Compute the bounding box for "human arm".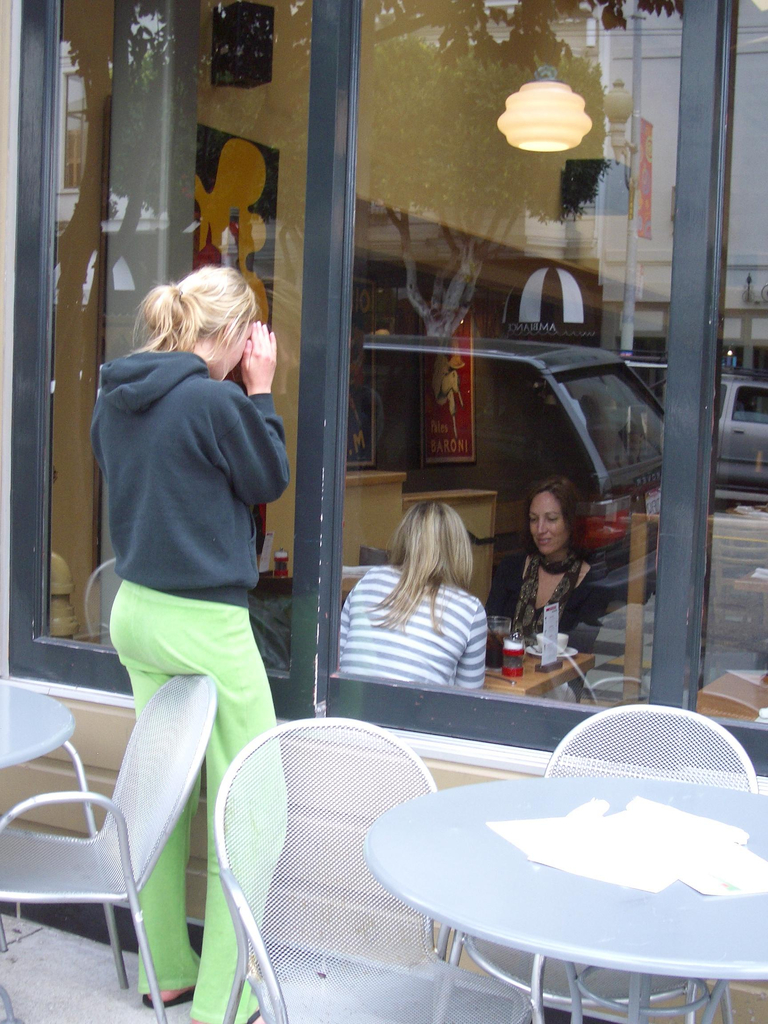
box(209, 323, 282, 500).
